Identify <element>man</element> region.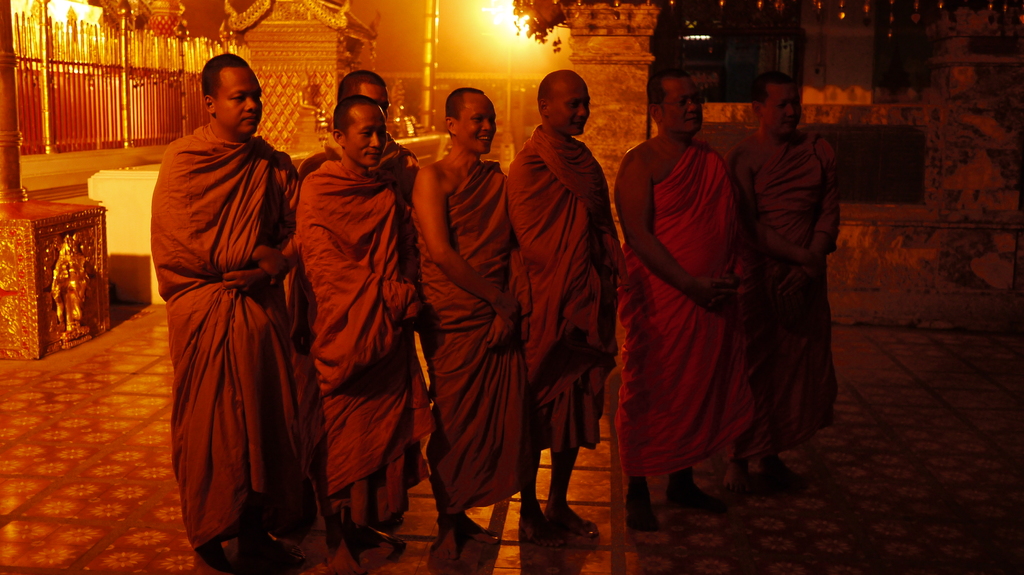
Region: 292,102,434,574.
